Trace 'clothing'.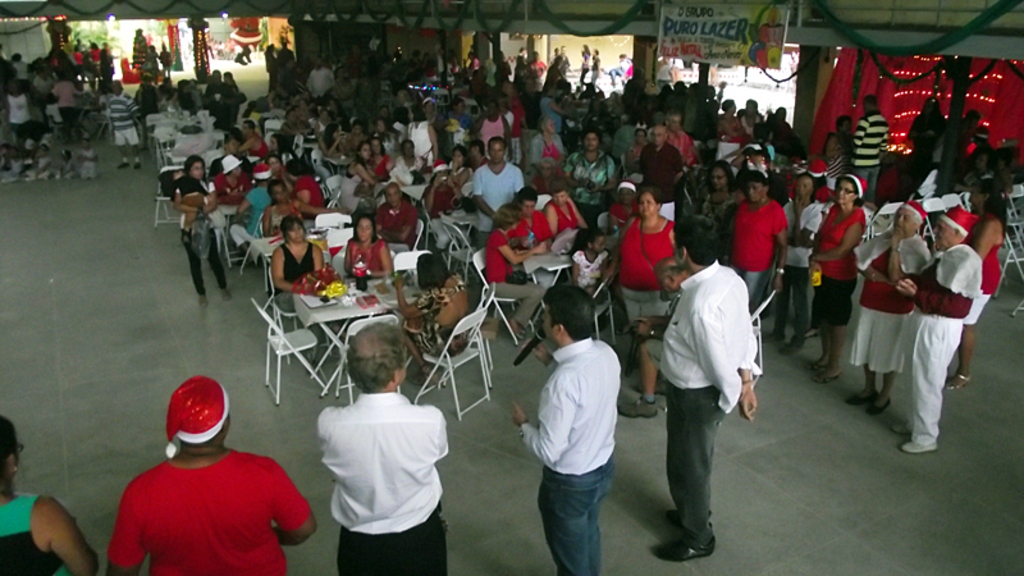
Traced to x1=214, y1=169, x2=250, y2=189.
